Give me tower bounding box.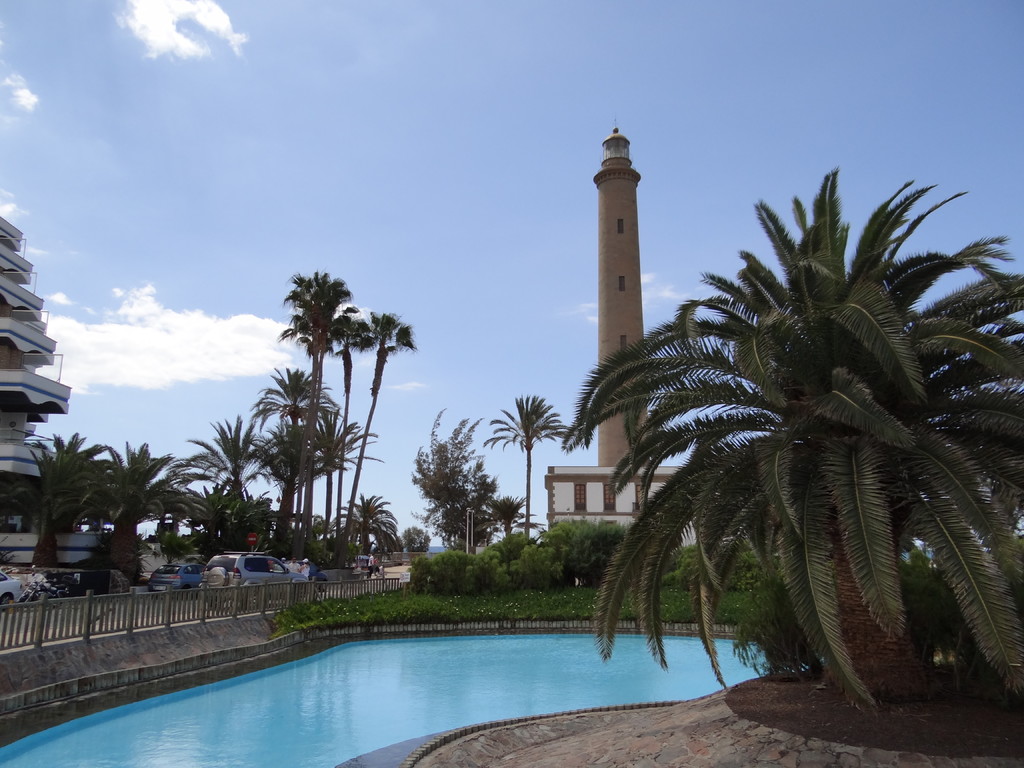
{"left": 590, "top": 115, "right": 643, "bottom": 467}.
